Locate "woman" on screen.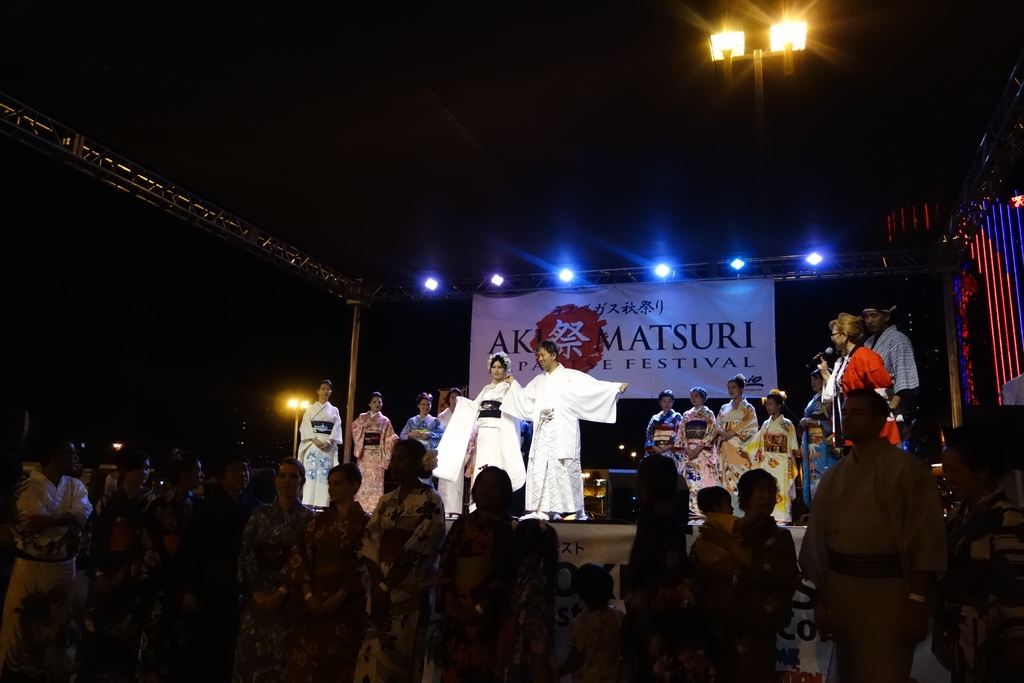
On screen at <bbox>796, 375, 838, 508</bbox>.
